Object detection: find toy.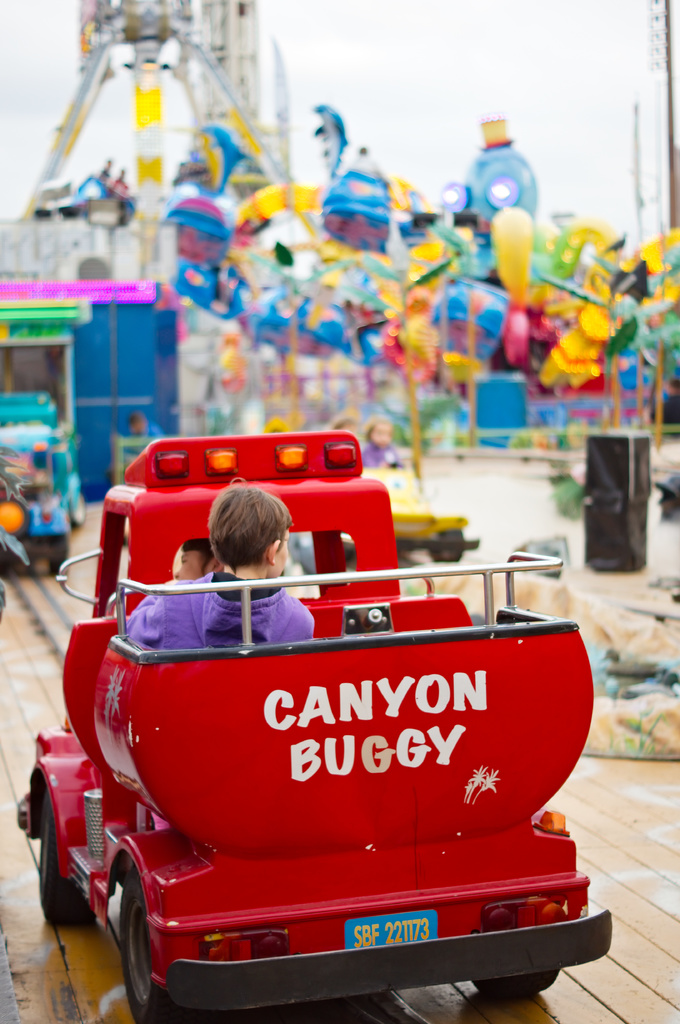
bbox=(34, 463, 615, 973).
